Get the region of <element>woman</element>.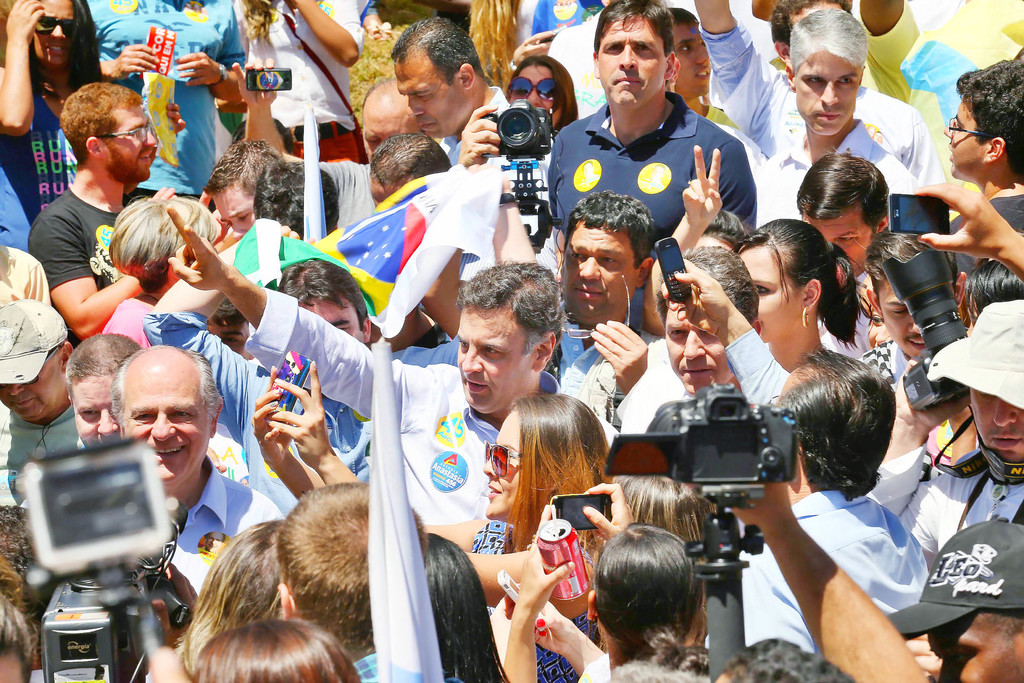
504, 56, 579, 140.
